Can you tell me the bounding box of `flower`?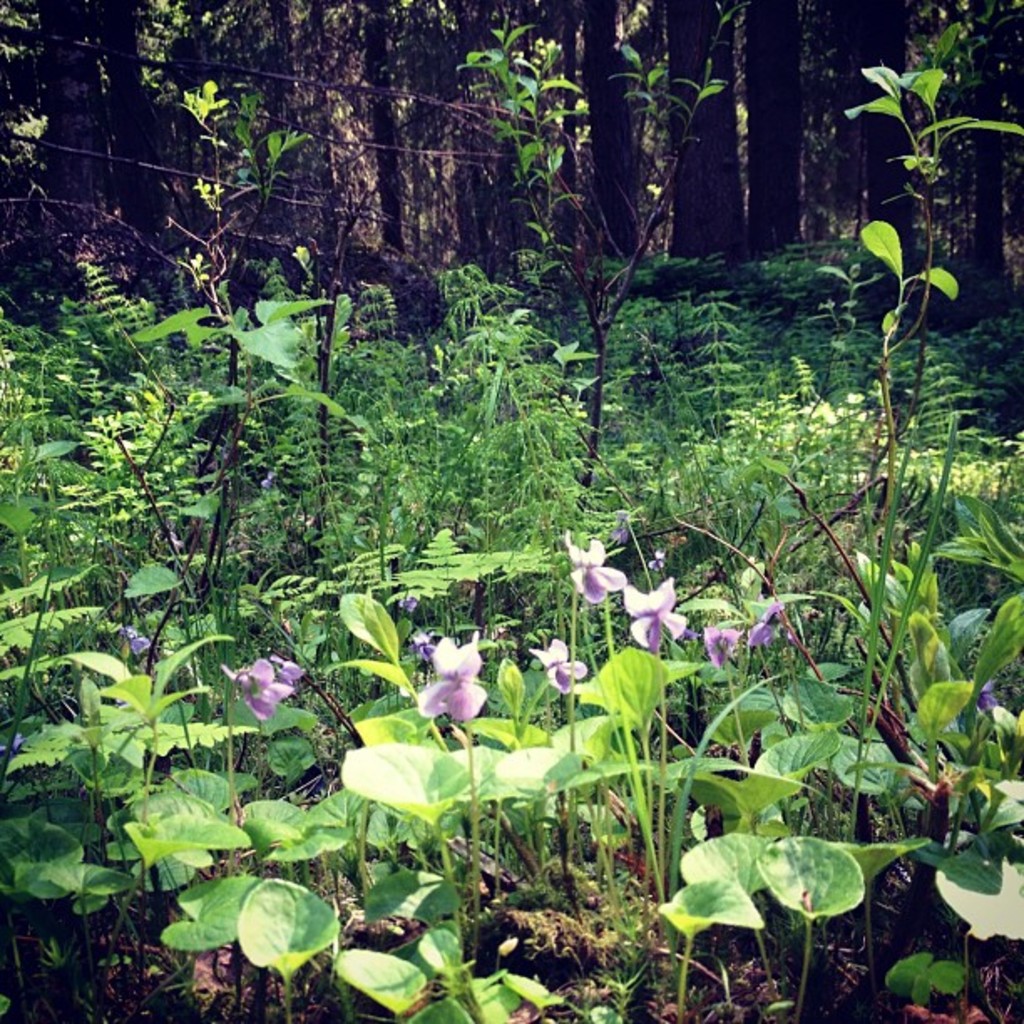
locate(621, 577, 689, 653).
